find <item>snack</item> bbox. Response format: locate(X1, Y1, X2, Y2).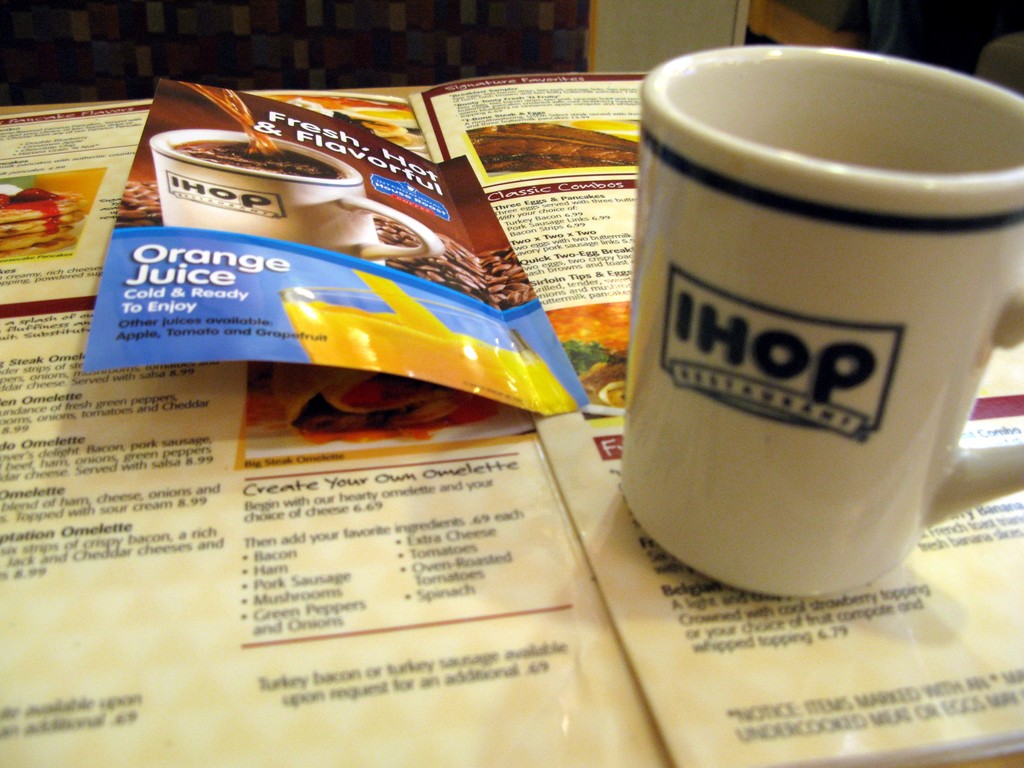
locate(0, 184, 85, 264).
